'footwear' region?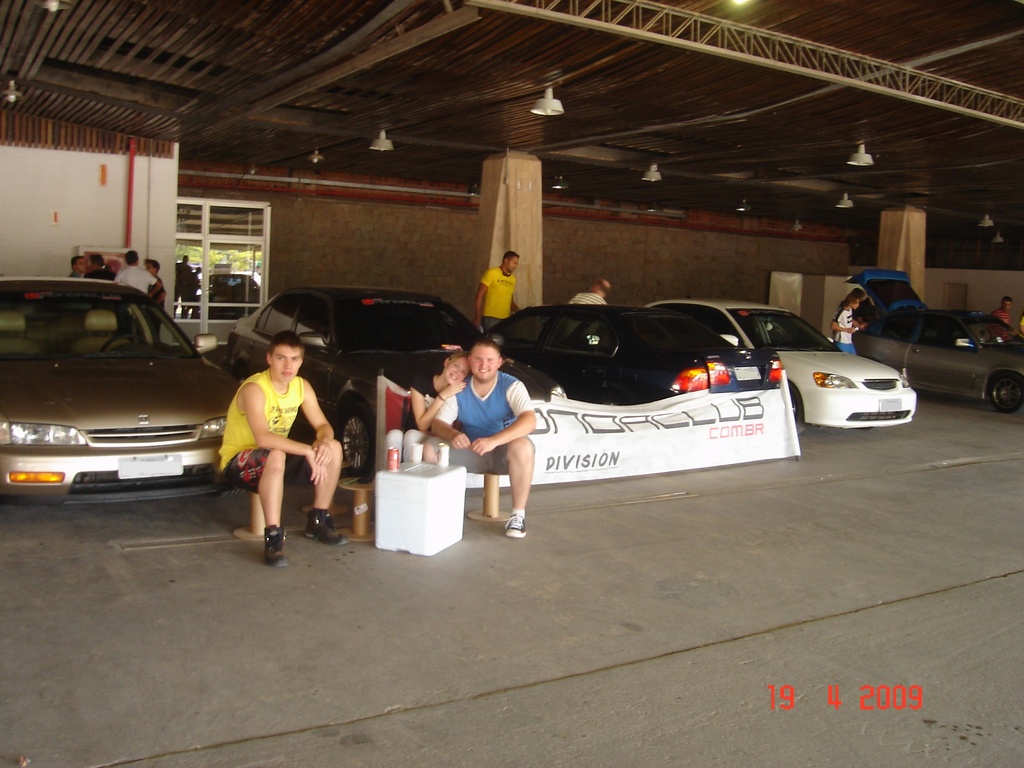
rect(303, 505, 346, 545)
